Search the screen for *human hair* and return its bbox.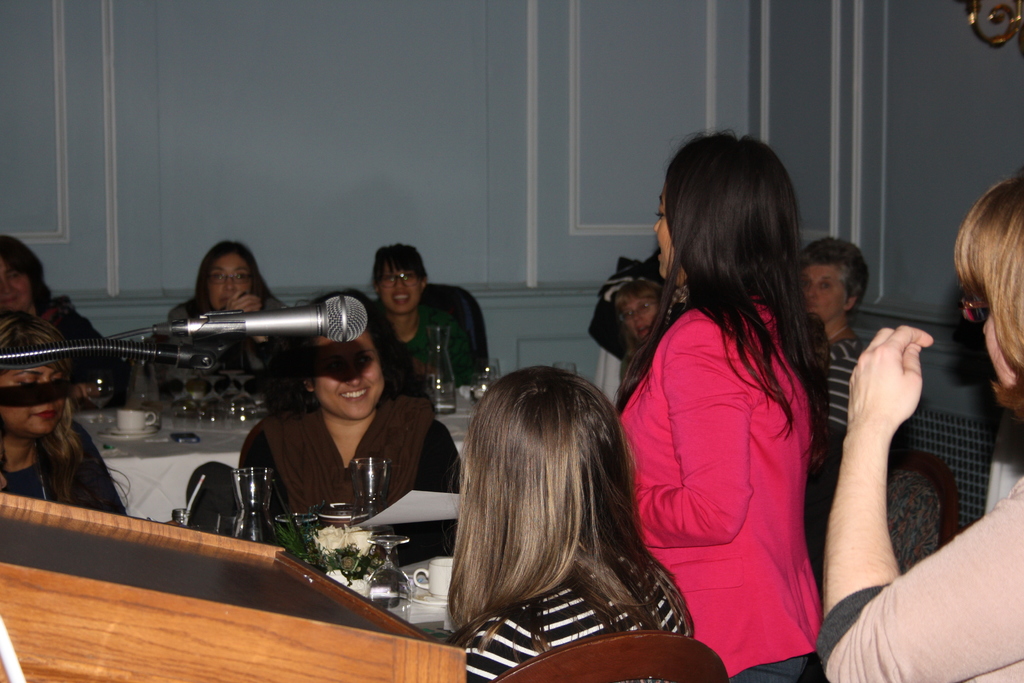
Found: {"left": 195, "top": 241, "right": 270, "bottom": 302}.
